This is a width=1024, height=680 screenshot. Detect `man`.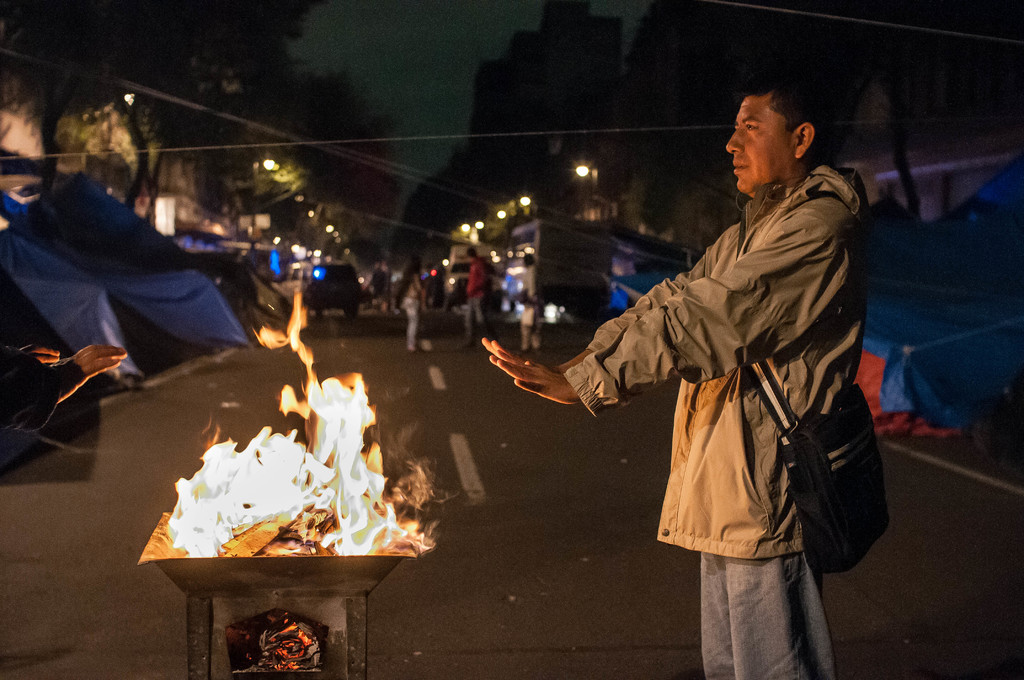
(x1=453, y1=245, x2=488, y2=352).
